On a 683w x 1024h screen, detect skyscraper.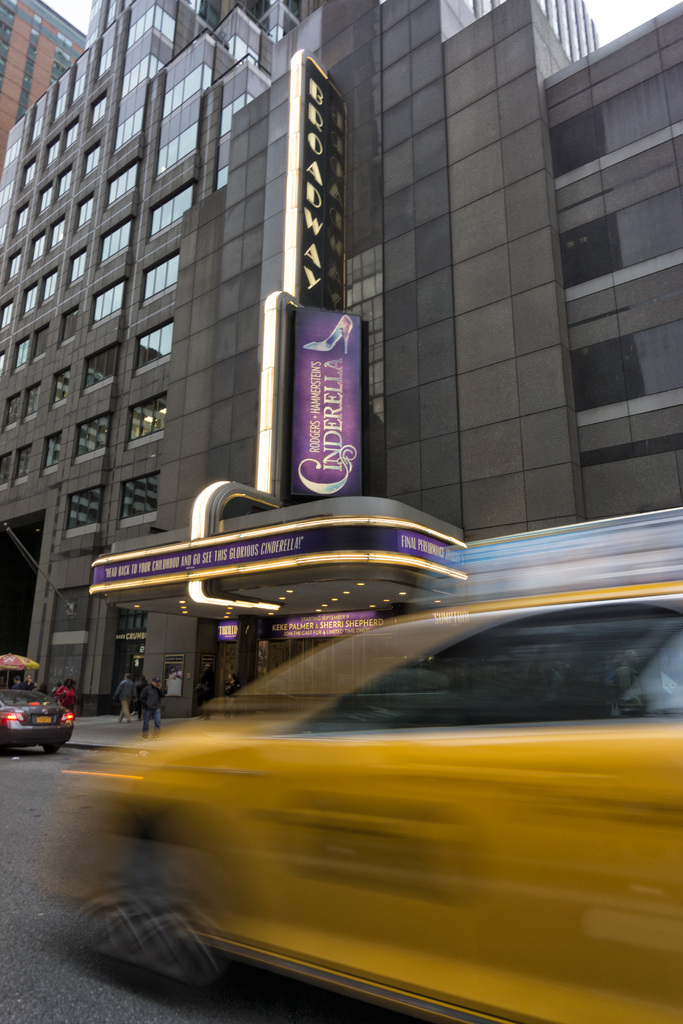
l=0, t=0, r=682, b=714.
